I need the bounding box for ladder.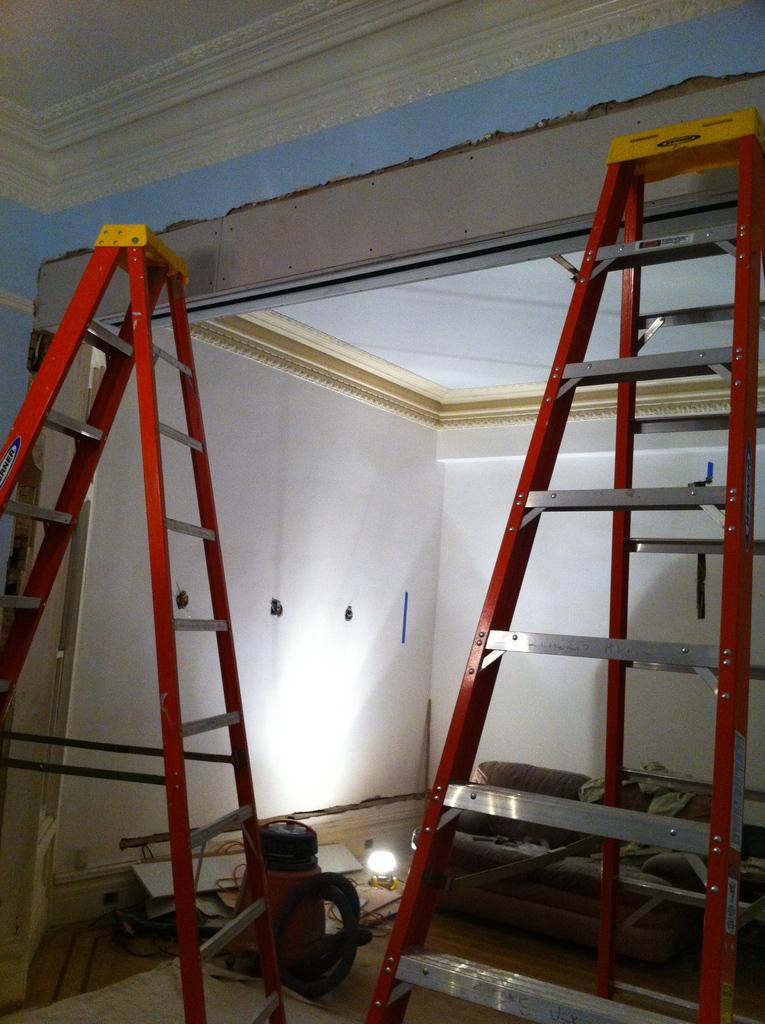
Here it is: <region>0, 219, 286, 1023</region>.
